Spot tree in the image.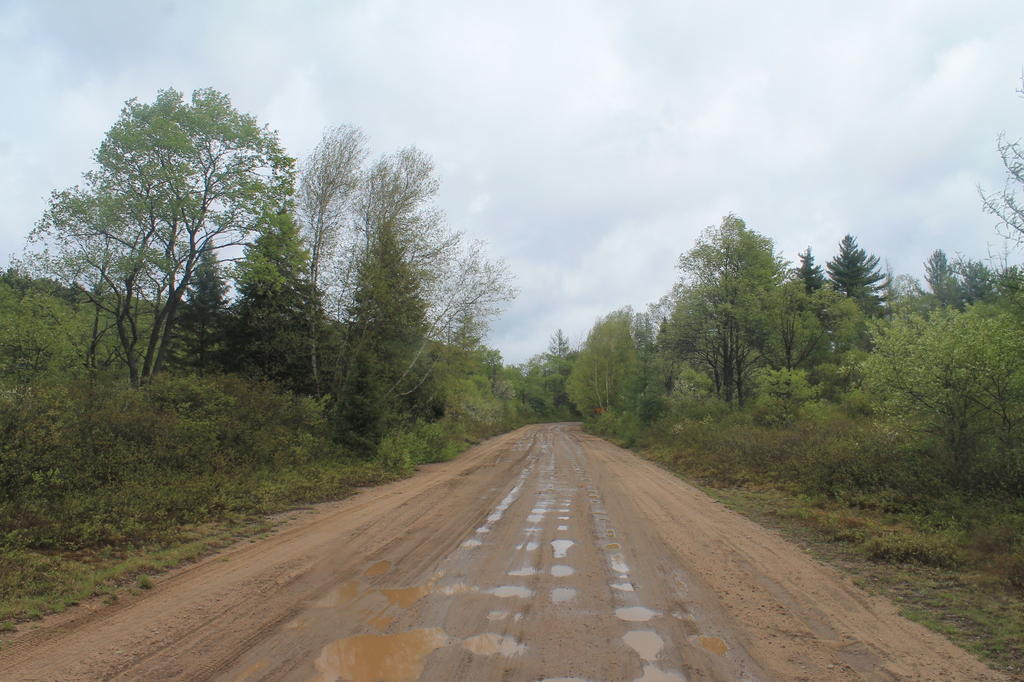
tree found at 274:115:469:469.
